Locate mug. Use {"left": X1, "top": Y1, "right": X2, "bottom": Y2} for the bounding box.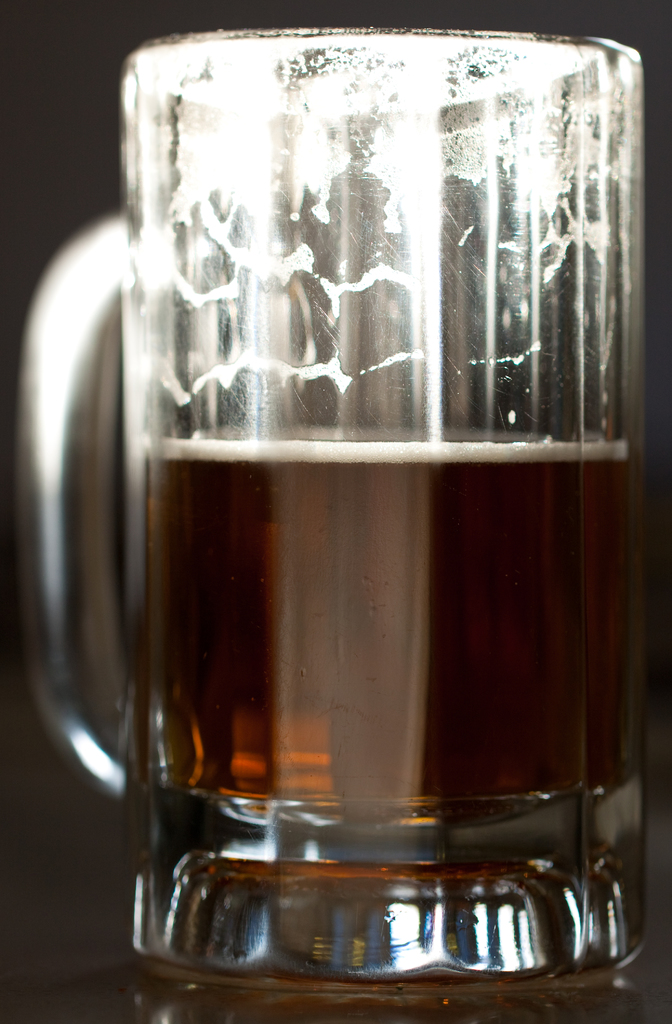
{"left": 14, "top": 20, "right": 651, "bottom": 1016}.
